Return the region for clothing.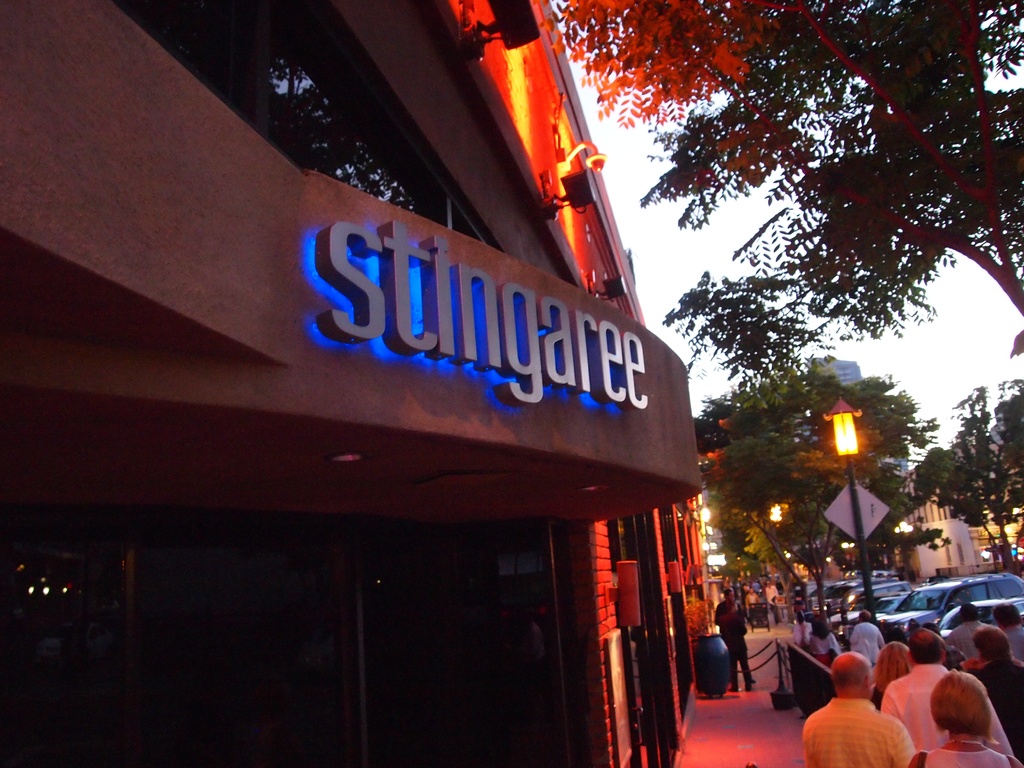
rect(799, 693, 915, 767).
